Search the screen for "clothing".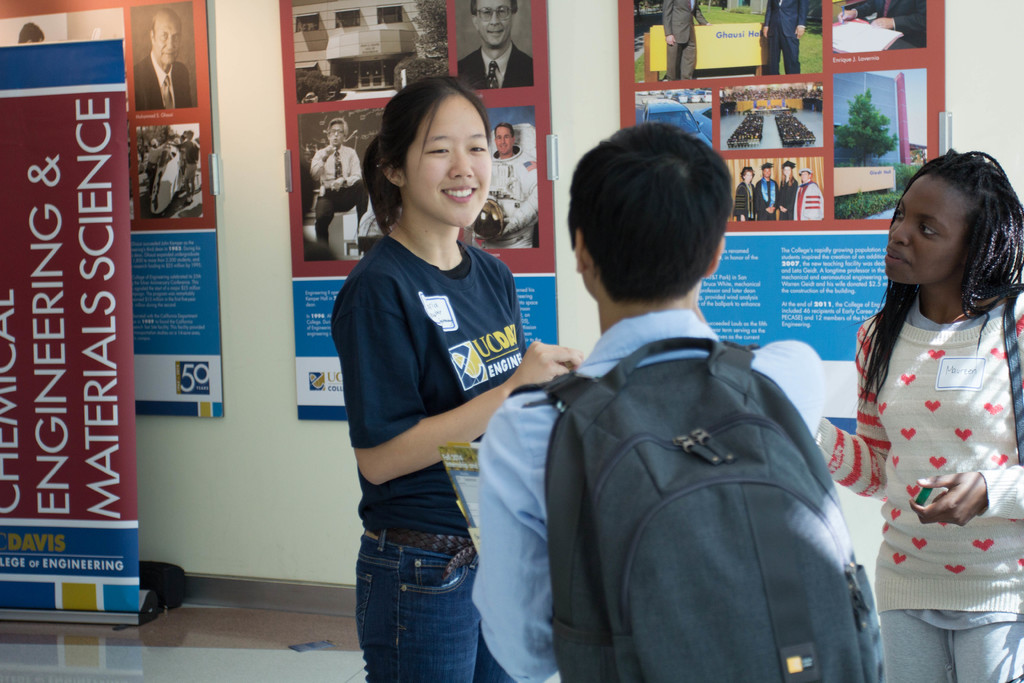
Found at crop(766, 0, 809, 78).
